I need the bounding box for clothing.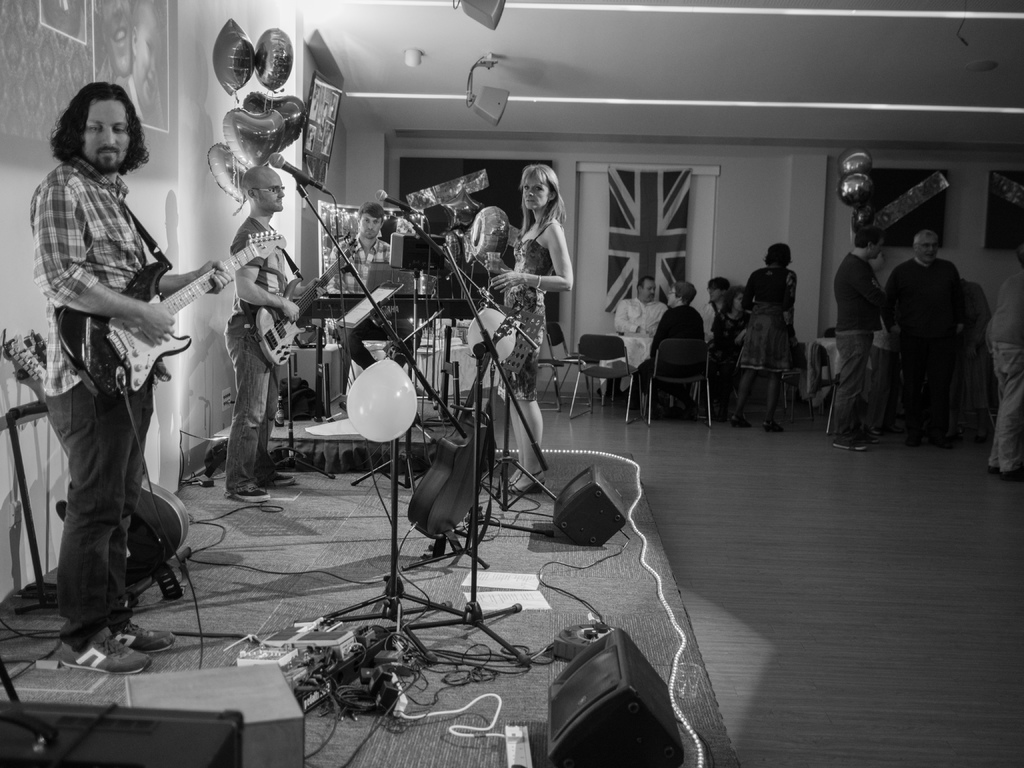
Here it is: 829 253 874 444.
